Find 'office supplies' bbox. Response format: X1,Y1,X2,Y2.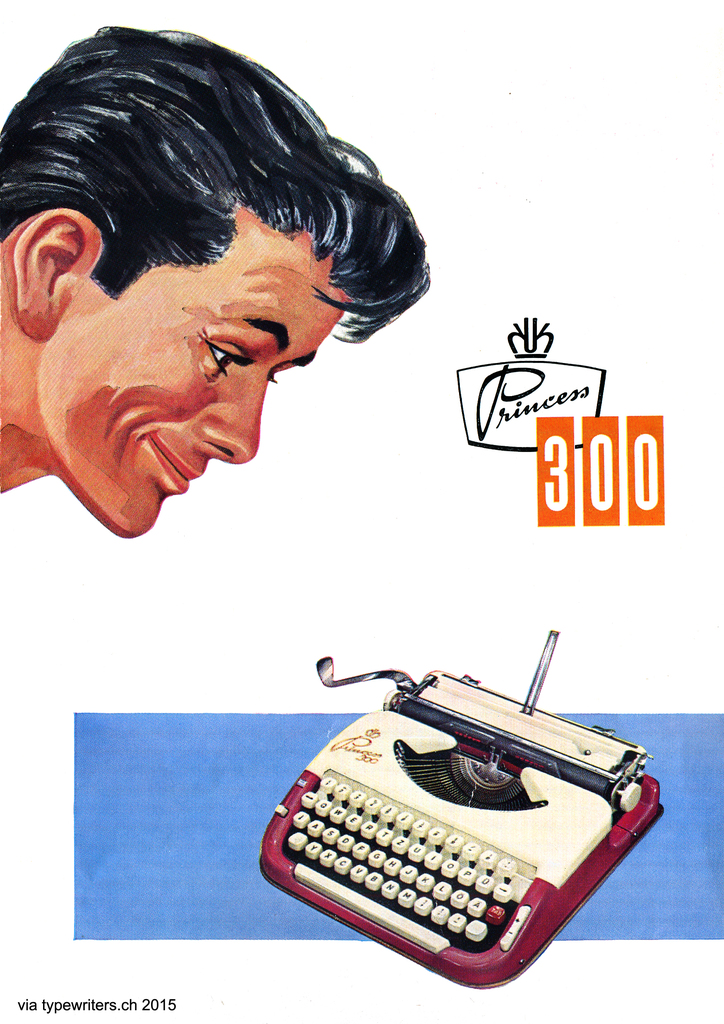
275,652,646,980.
